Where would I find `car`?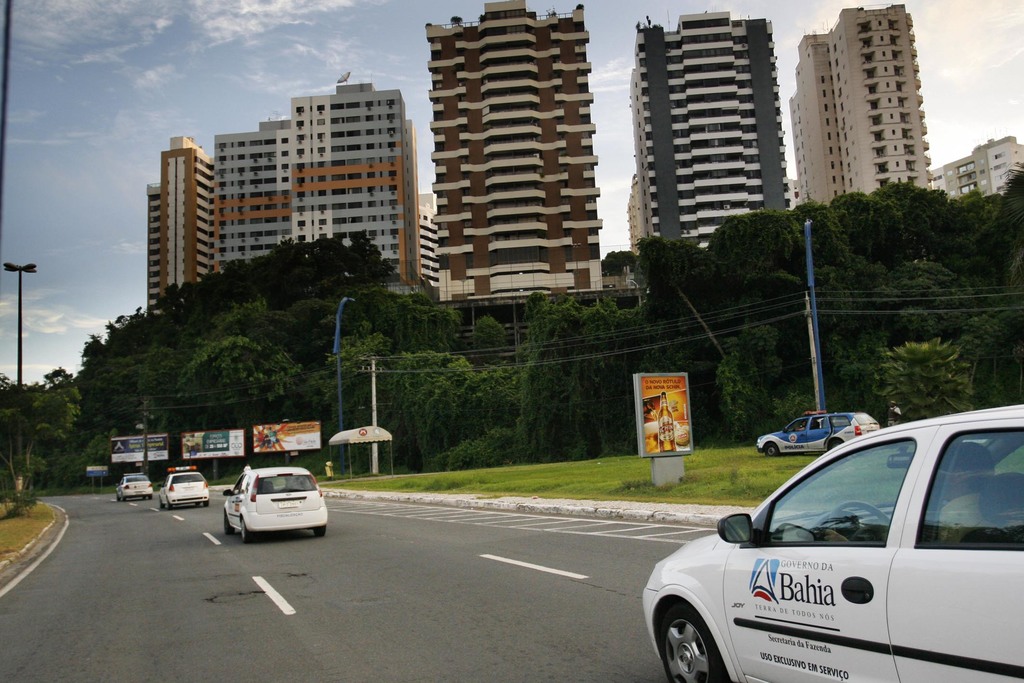
At BBox(110, 466, 155, 506).
